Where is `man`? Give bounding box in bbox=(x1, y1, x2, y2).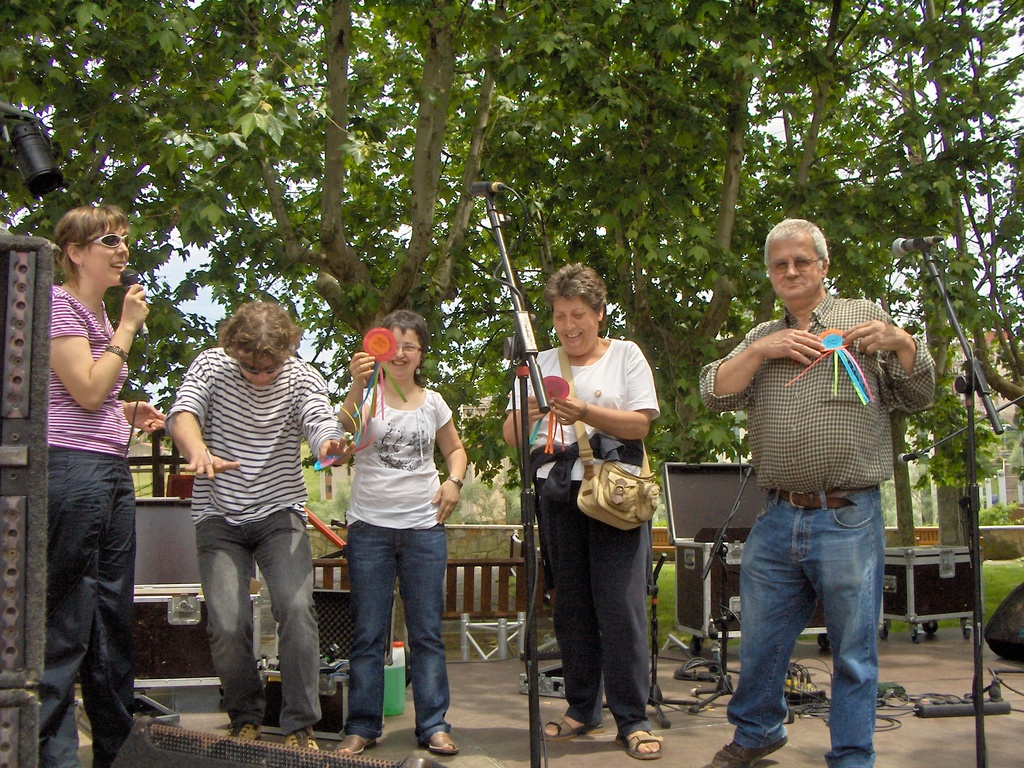
bbox=(697, 236, 935, 753).
